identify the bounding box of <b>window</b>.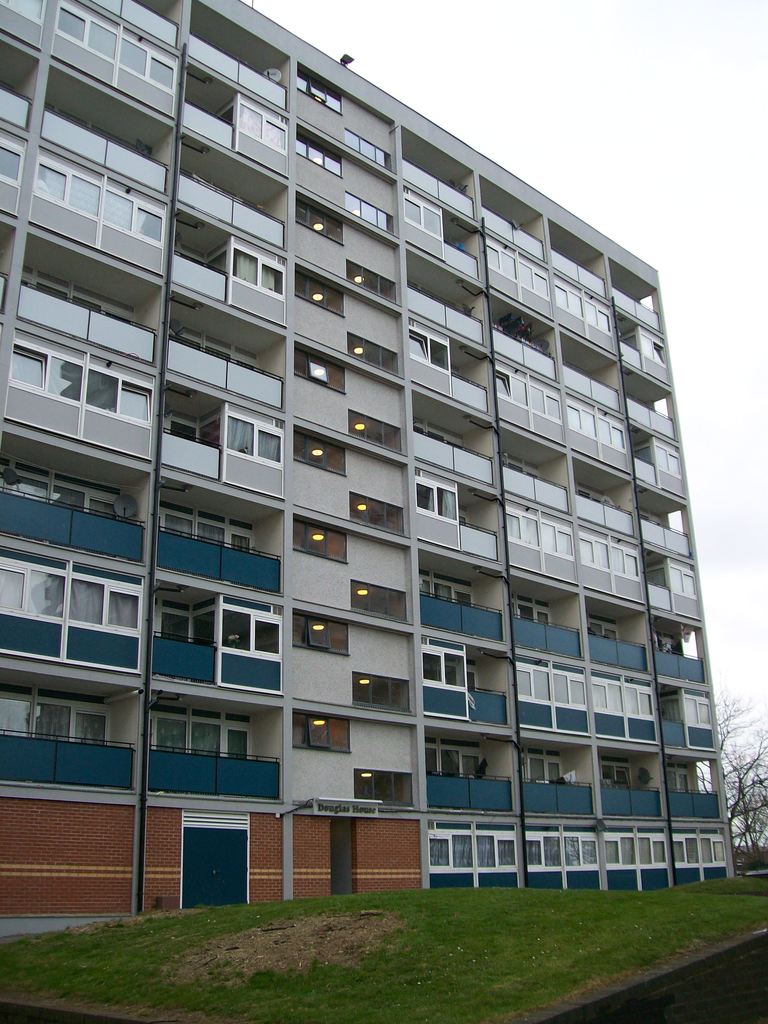
l=291, t=430, r=348, b=472.
